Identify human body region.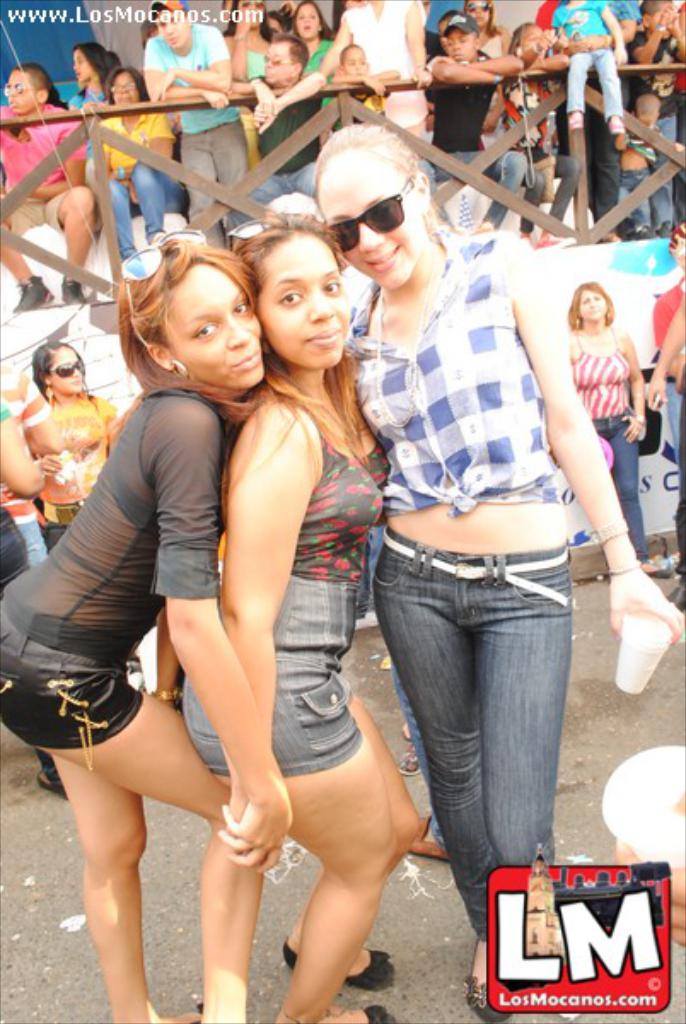
Region: (311,130,628,945).
